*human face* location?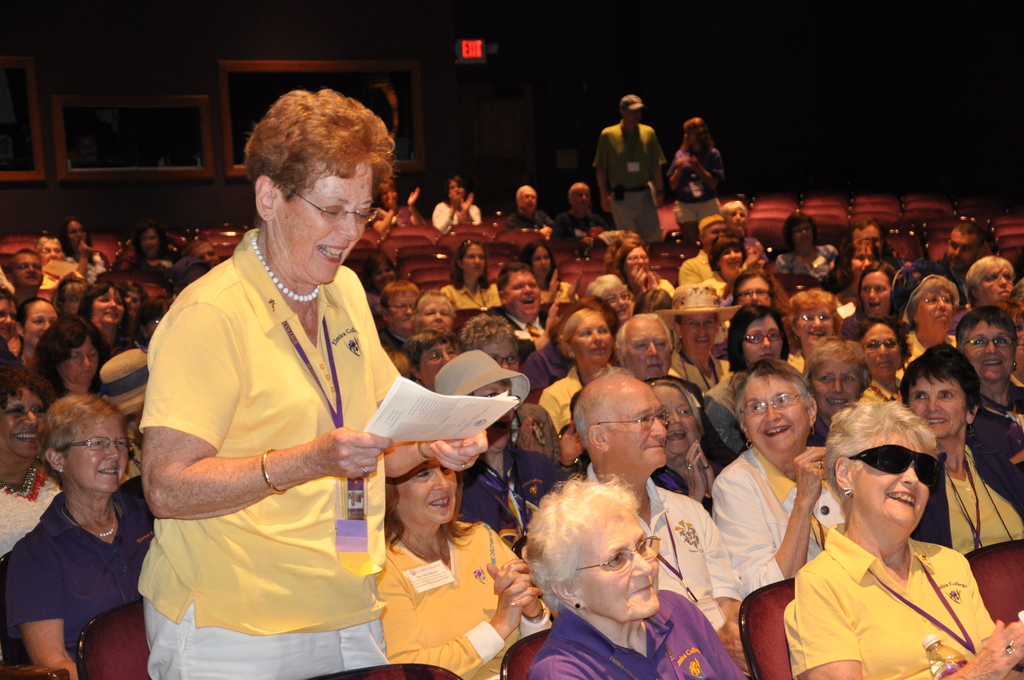
box=[684, 129, 695, 147]
